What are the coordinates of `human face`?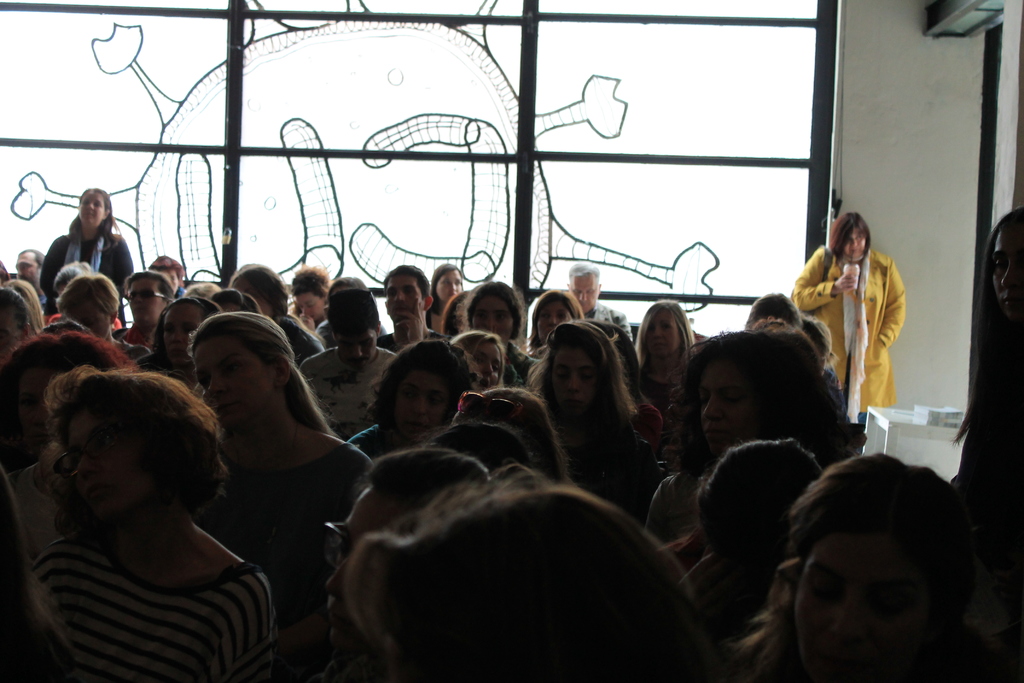
[x1=132, y1=272, x2=173, y2=325].
